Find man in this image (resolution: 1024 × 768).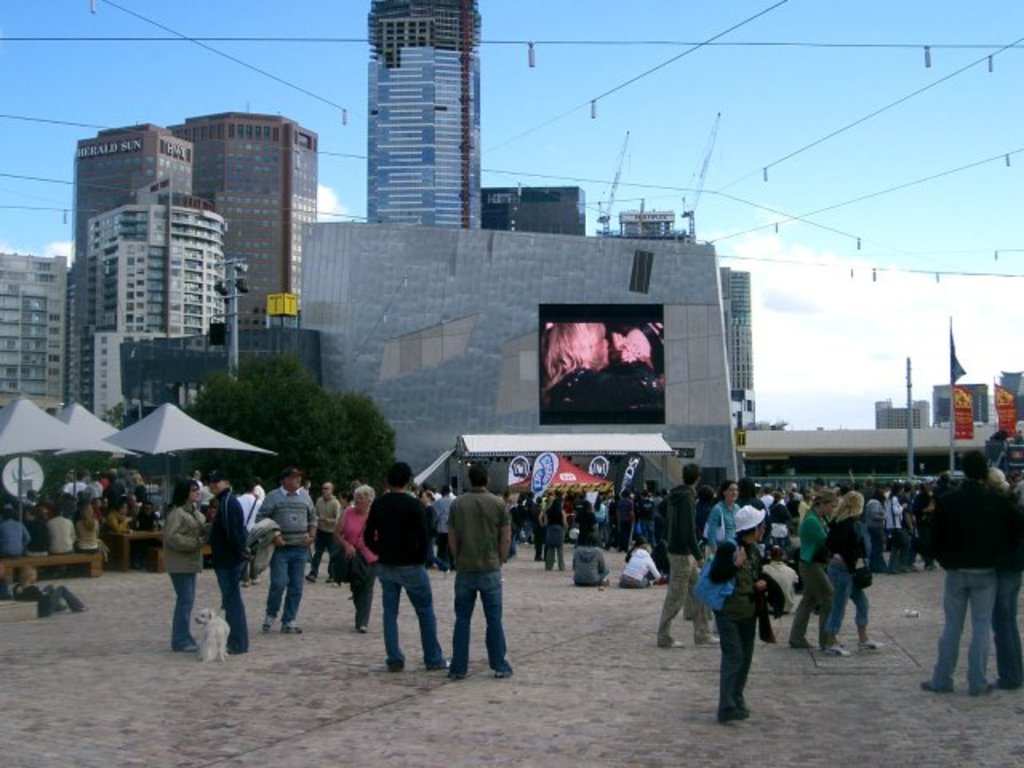
bbox=[520, 493, 546, 558].
